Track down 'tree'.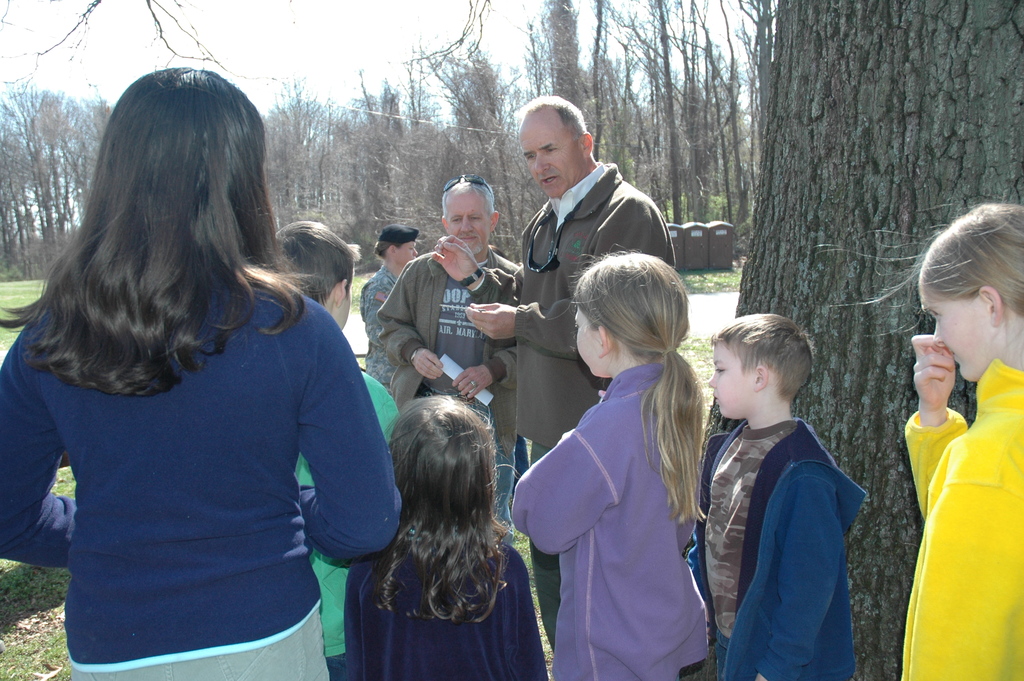
Tracked to region(701, 0, 1023, 680).
